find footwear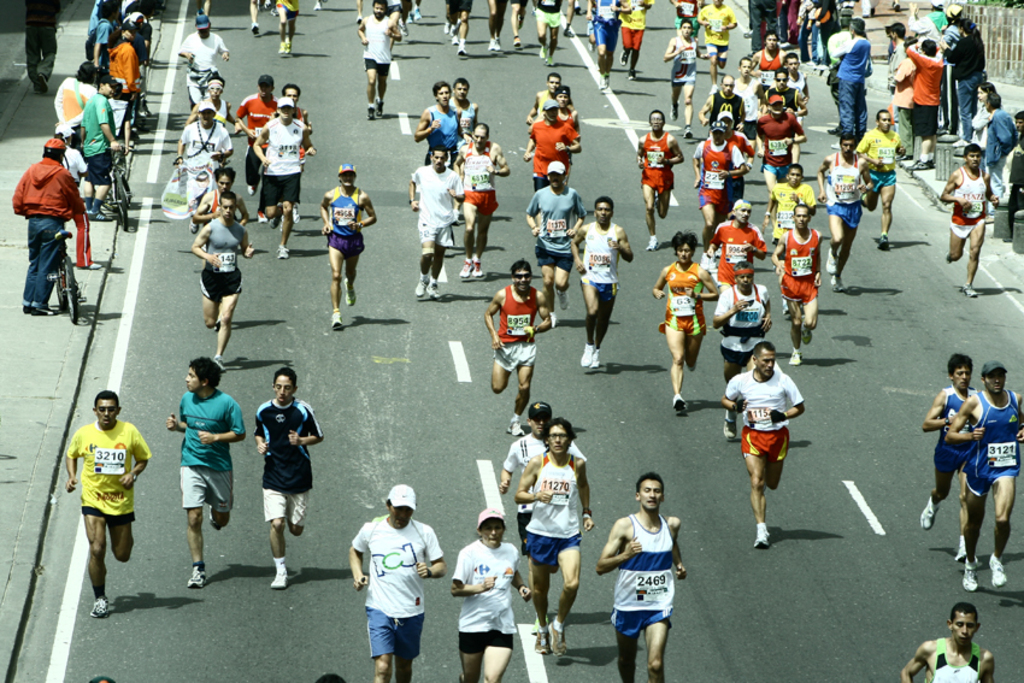
pyautogui.locateOnScreen(475, 258, 484, 278)
